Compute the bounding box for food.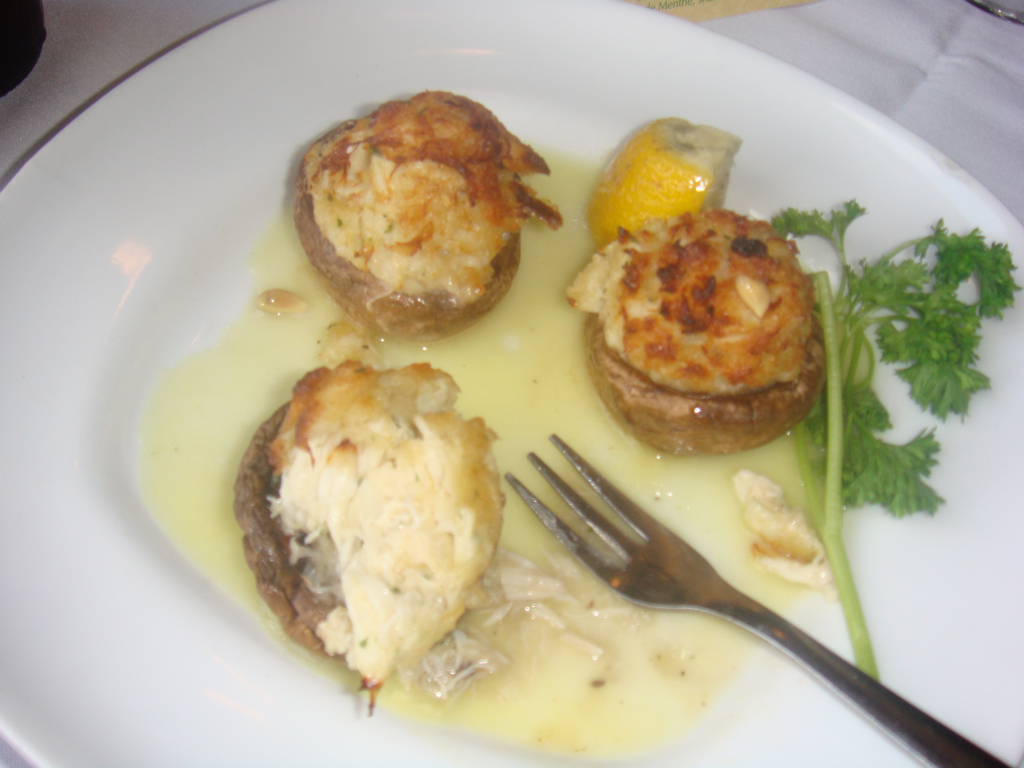
<bbox>230, 354, 652, 717</bbox>.
